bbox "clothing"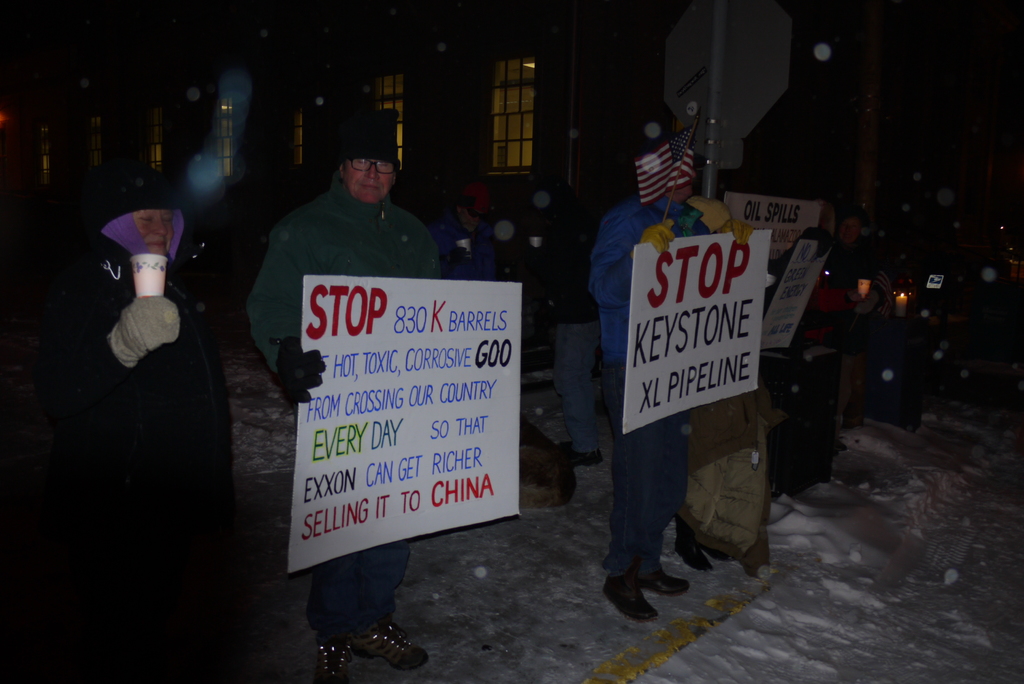
BBox(63, 258, 229, 503)
